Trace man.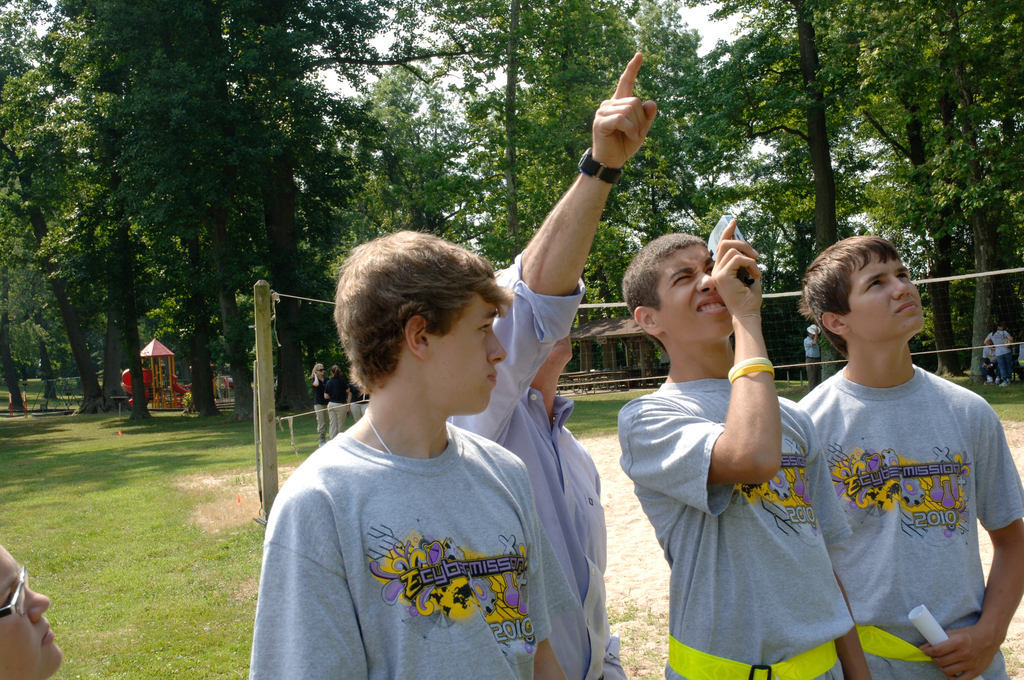
Traced to box=[613, 214, 872, 679].
